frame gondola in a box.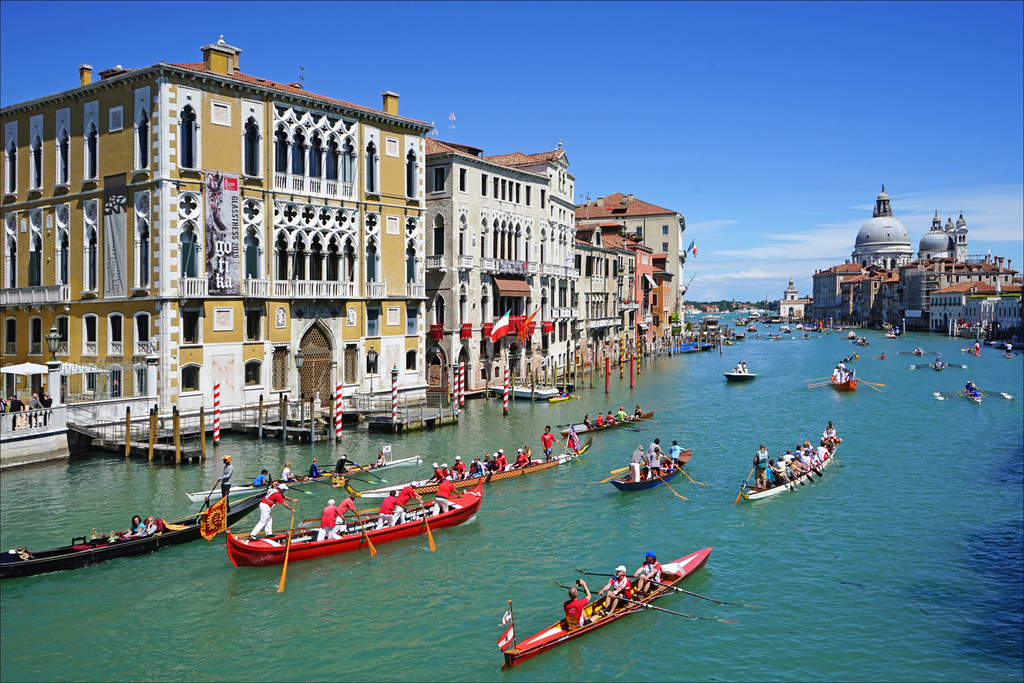
Rect(0, 477, 275, 579).
